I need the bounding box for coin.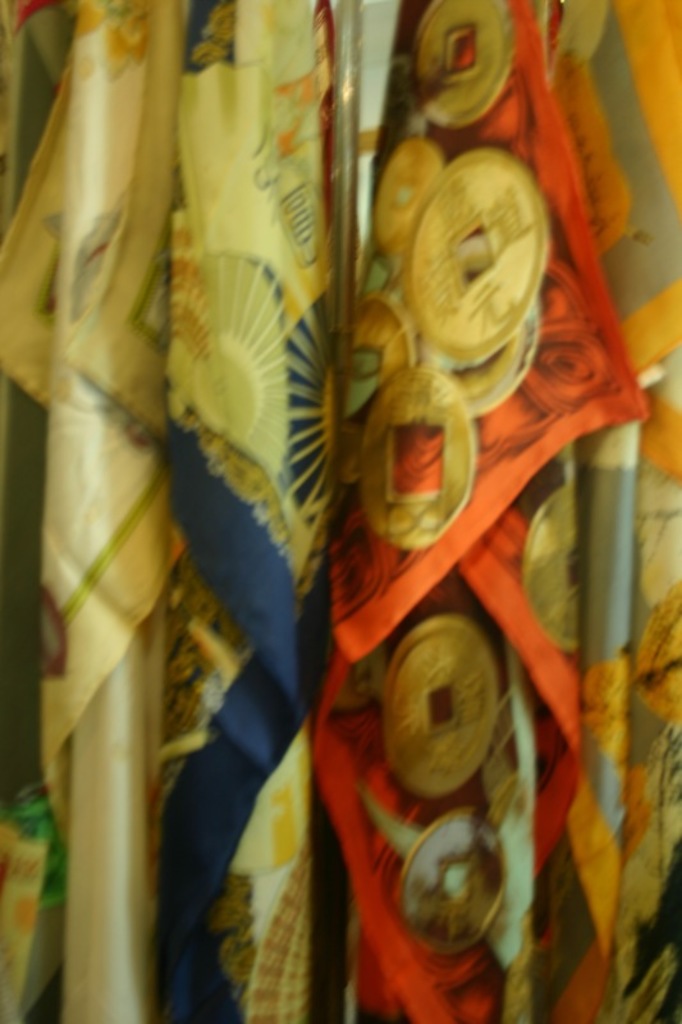
Here it is: x1=374 y1=612 x2=511 y2=800.
